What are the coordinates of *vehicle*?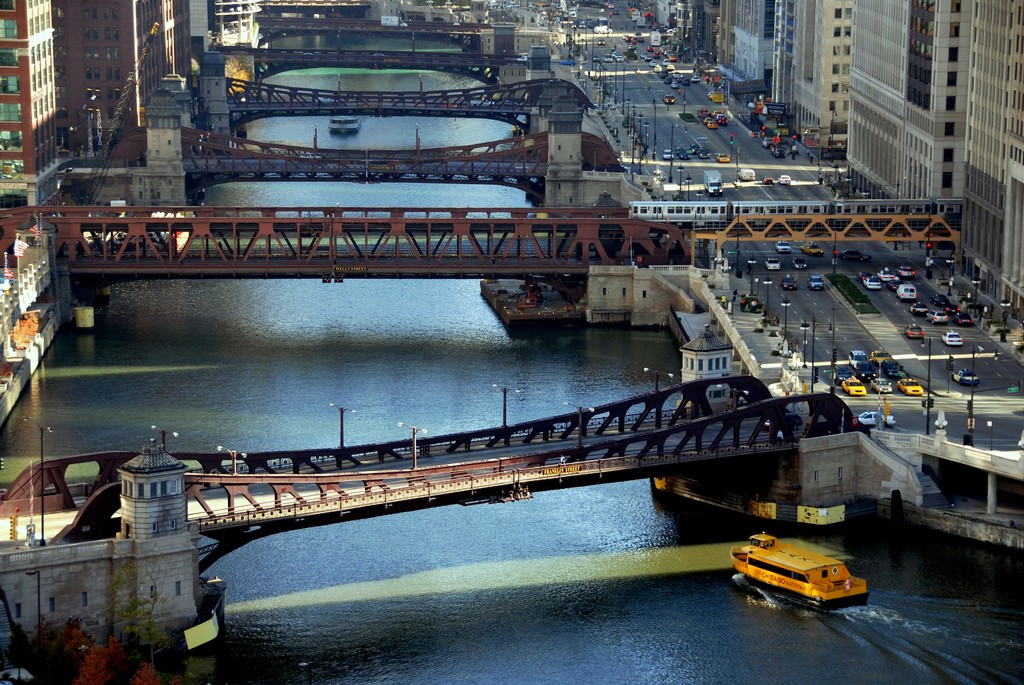
pyautogui.locateOnScreen(716, 152, 730, 162).
